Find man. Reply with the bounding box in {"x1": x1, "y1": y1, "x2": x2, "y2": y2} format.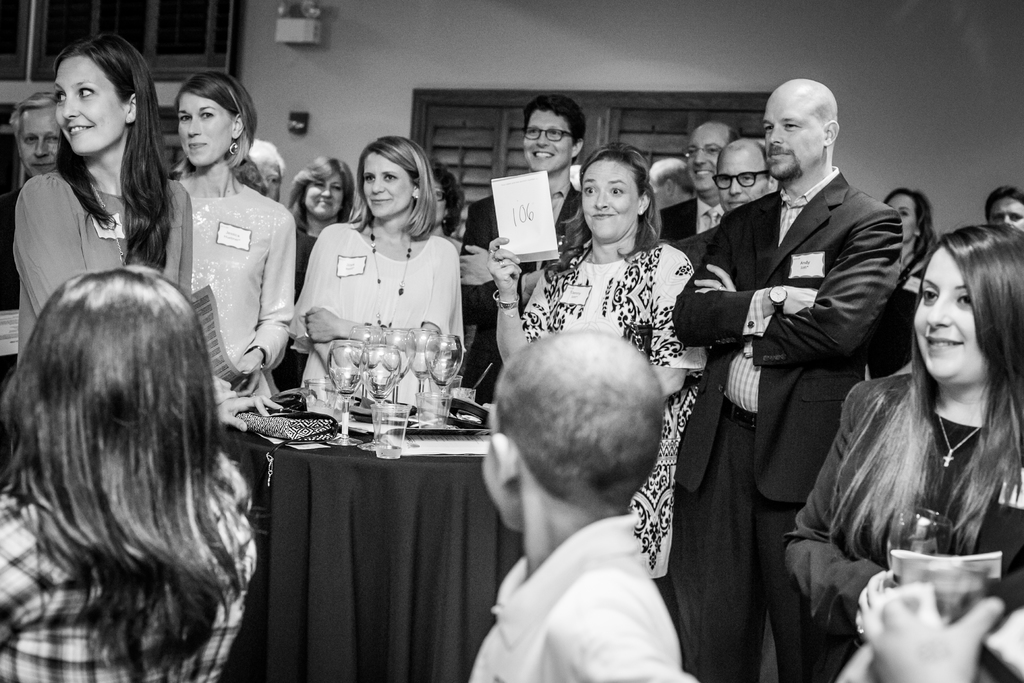
{"x1": 984, "y1": 186, "x2": 1023, "y2": 226}.
